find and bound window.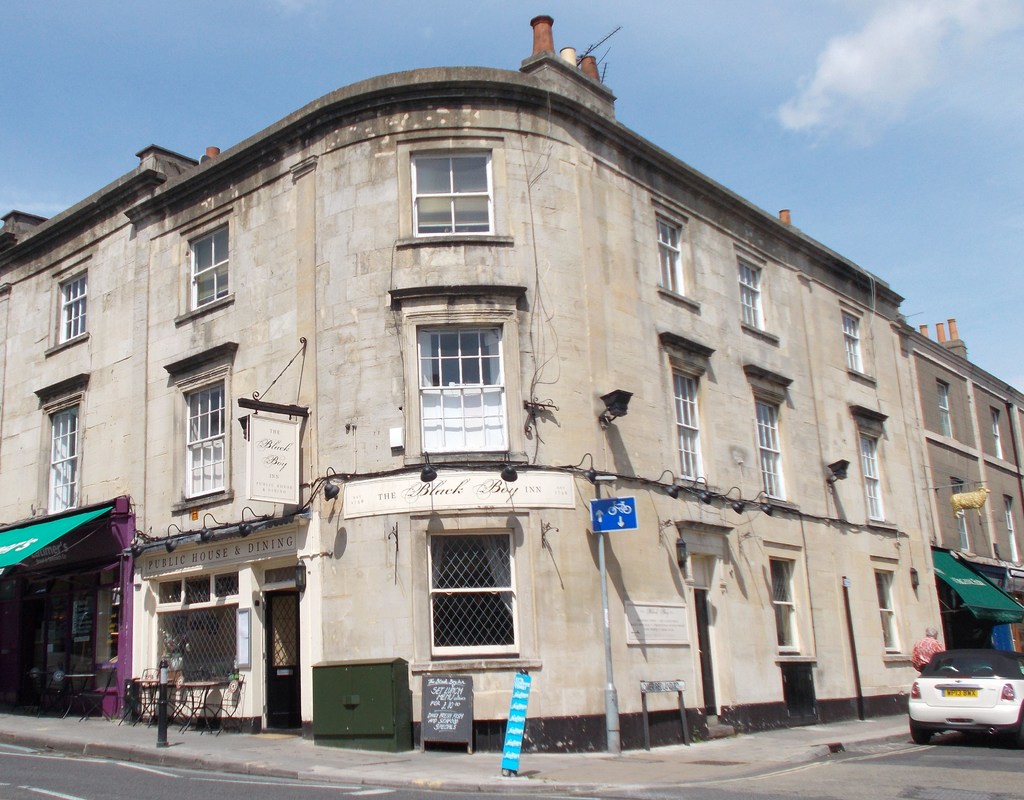
Bound: Rect(1004, 493, 1016, 562).
